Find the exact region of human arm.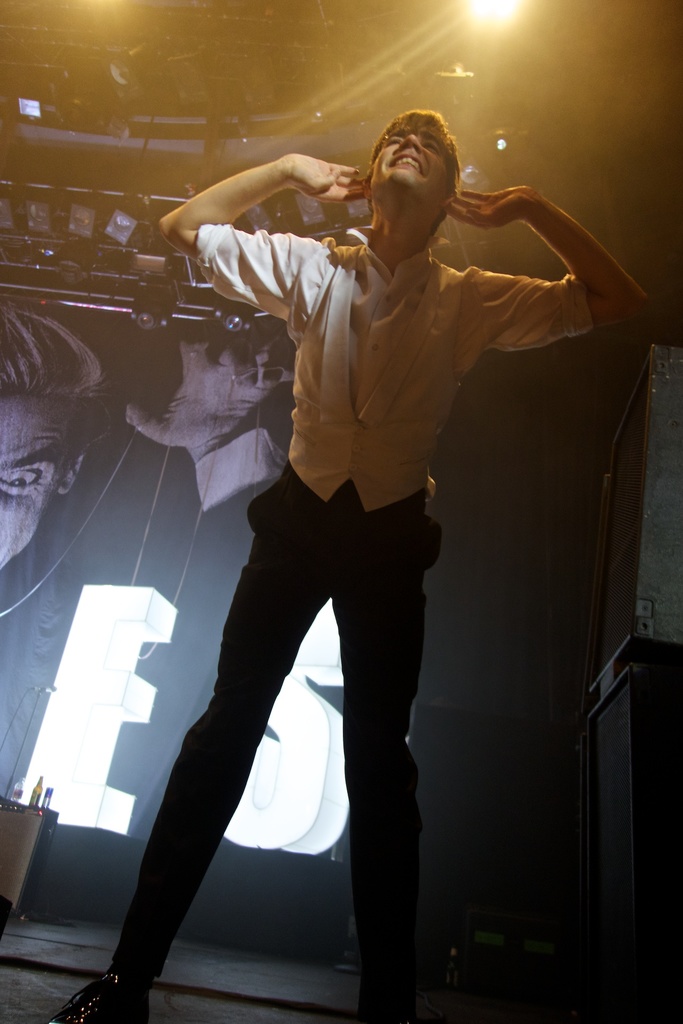
Exact region: left=156, top=148, right=377, bottom=326.
